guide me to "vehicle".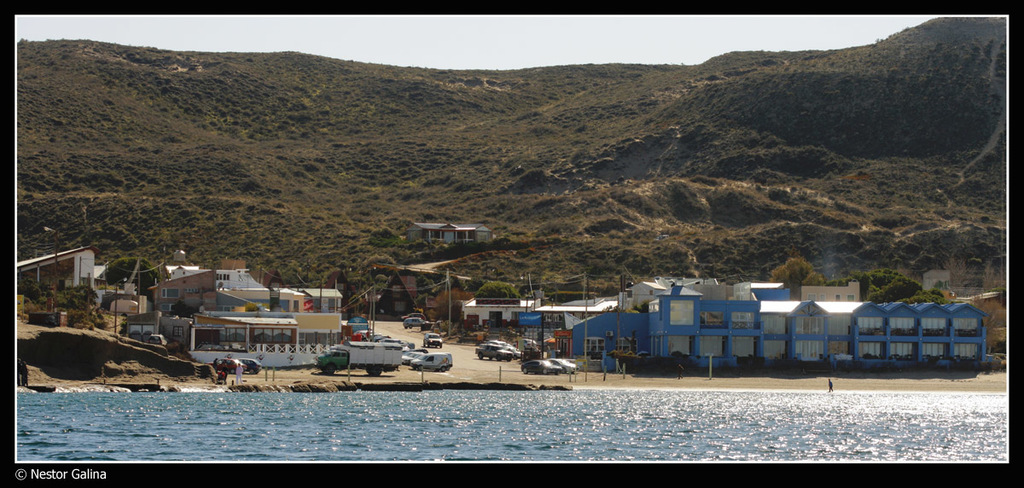
Guidance: region(207, 357, 244, 373).
